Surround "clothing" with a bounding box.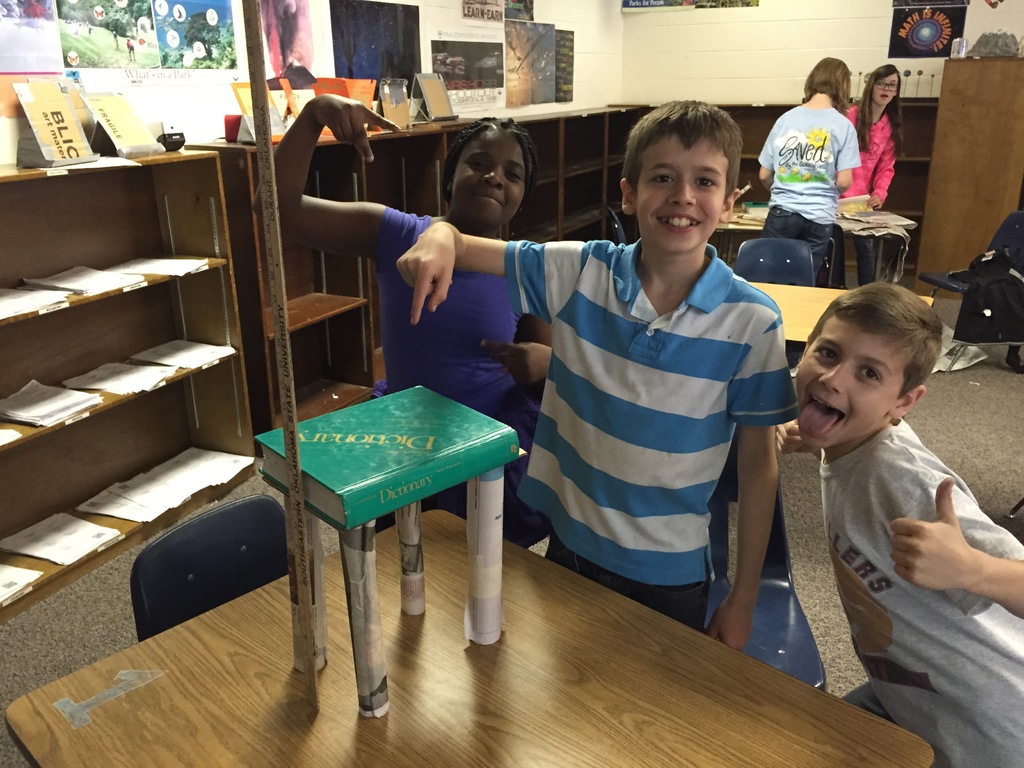
left=845, top=95, right=902, bottom=193.
